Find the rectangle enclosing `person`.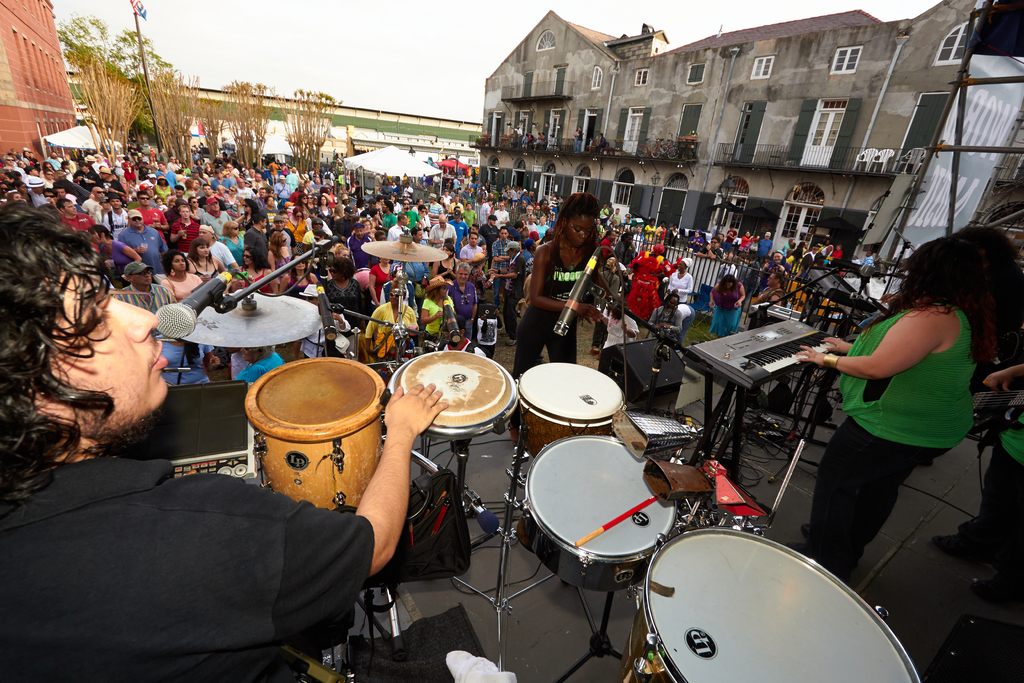
<bbox>431, 196, 438, 211</bbox>.
